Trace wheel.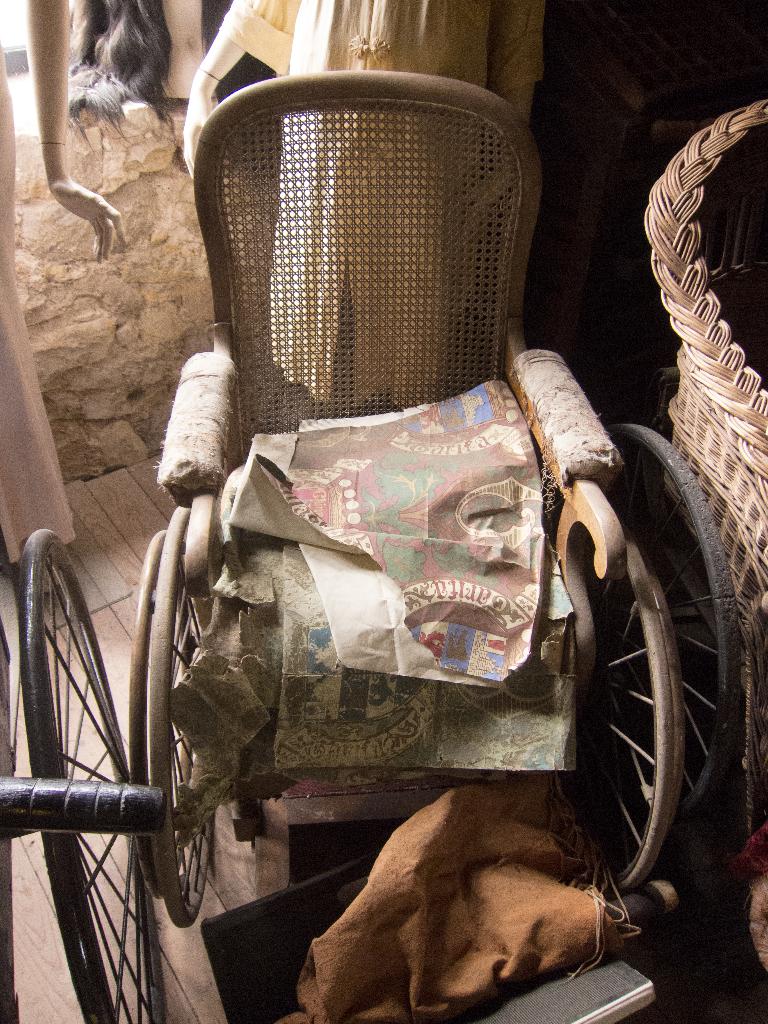
Traced to detection(133, 505, 217, 922).
